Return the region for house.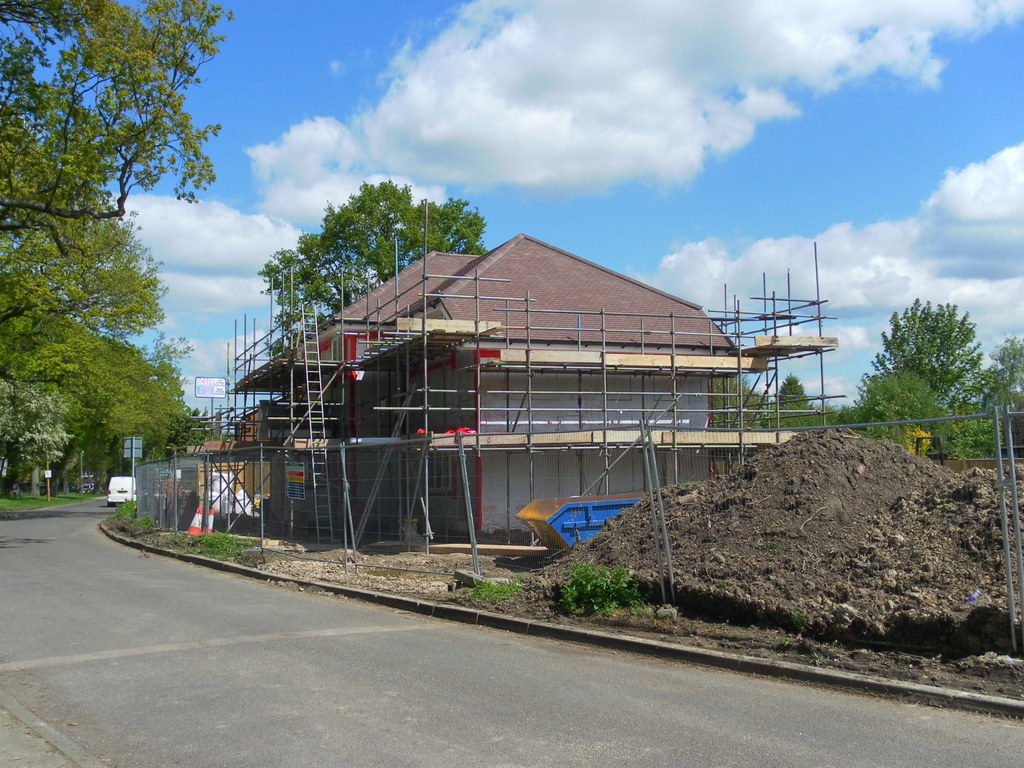
[225,225,740,539].
